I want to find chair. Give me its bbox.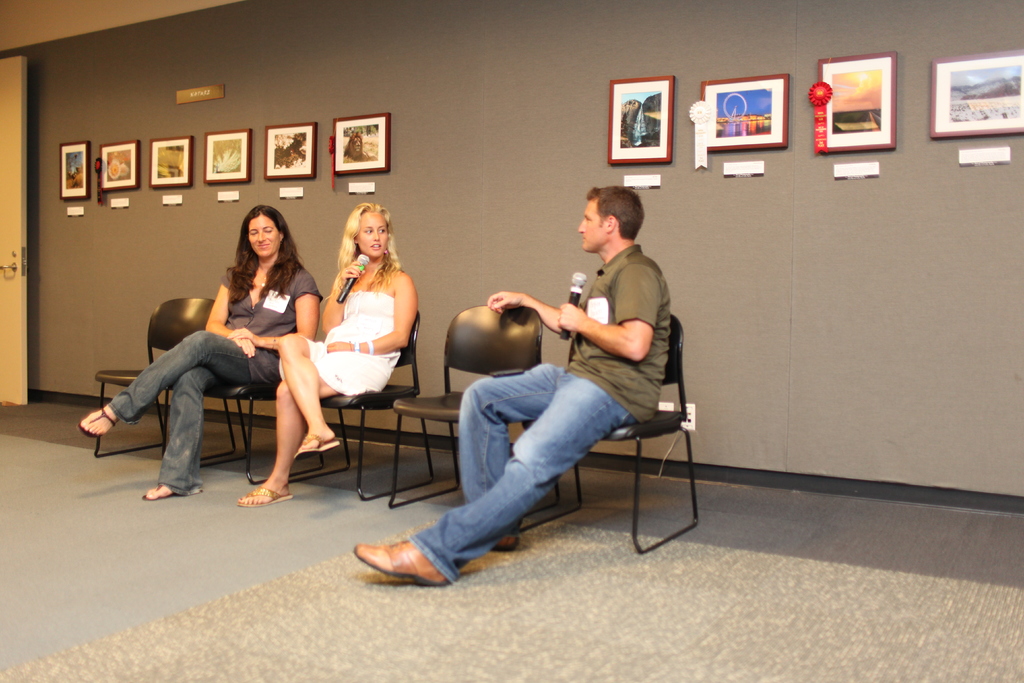
<region>395, 304, 547, 530</region>.
